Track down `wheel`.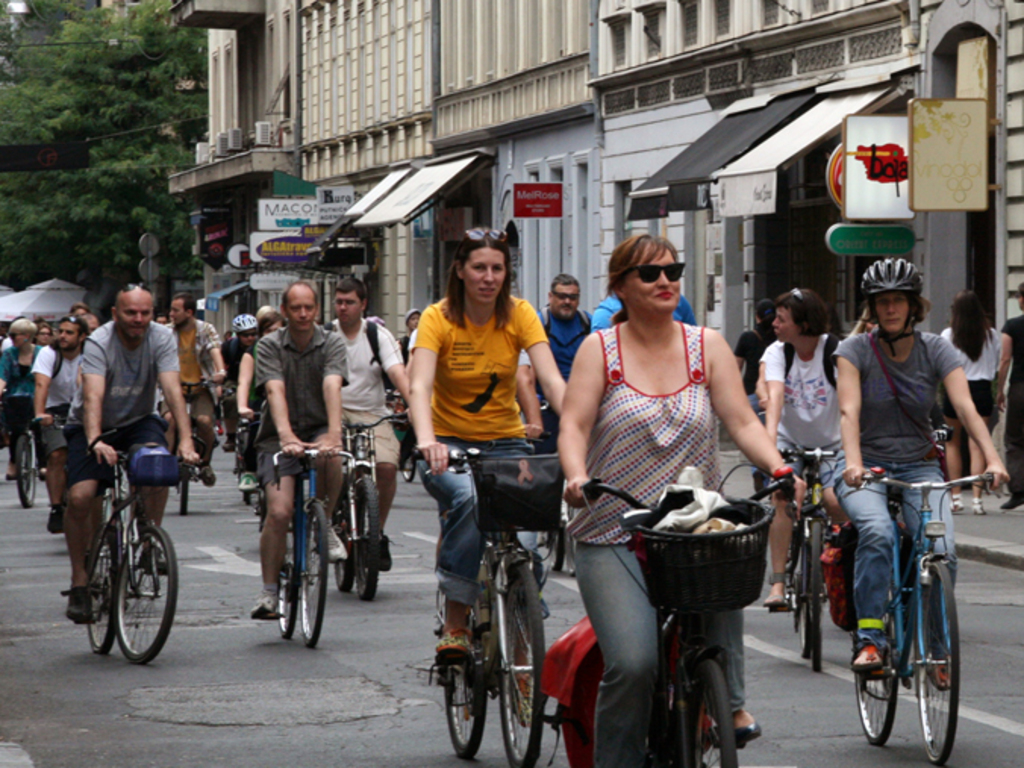
Tracked to 330,533,356,594.
